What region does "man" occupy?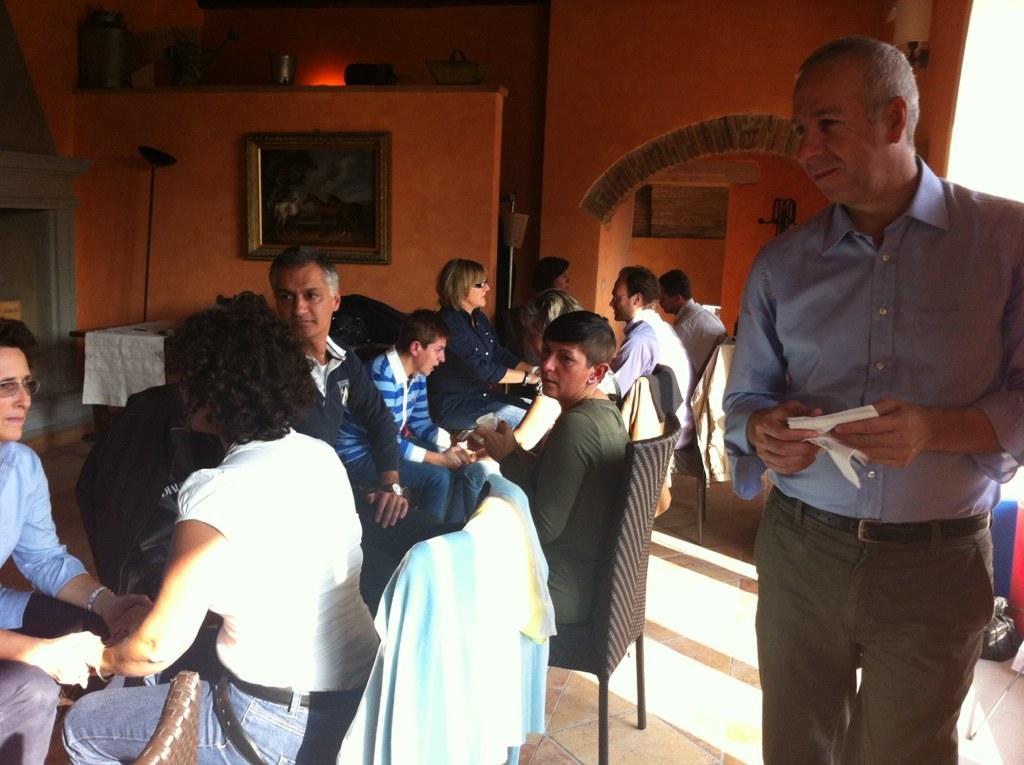
bbox=(267, 244, 458, 601).
